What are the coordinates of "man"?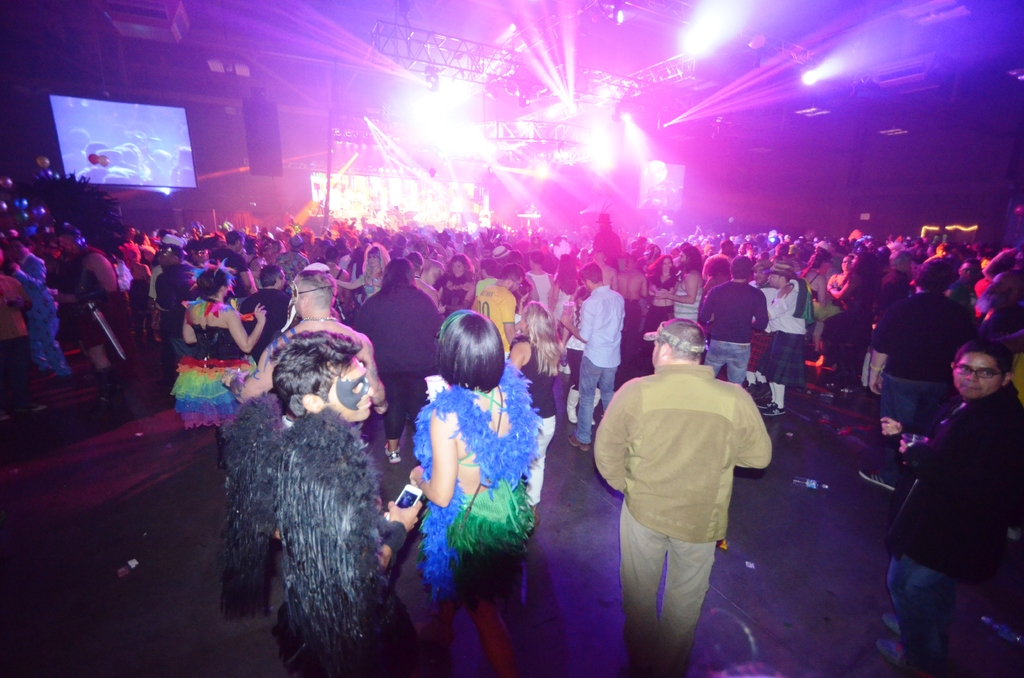
[204,223,251,303].
